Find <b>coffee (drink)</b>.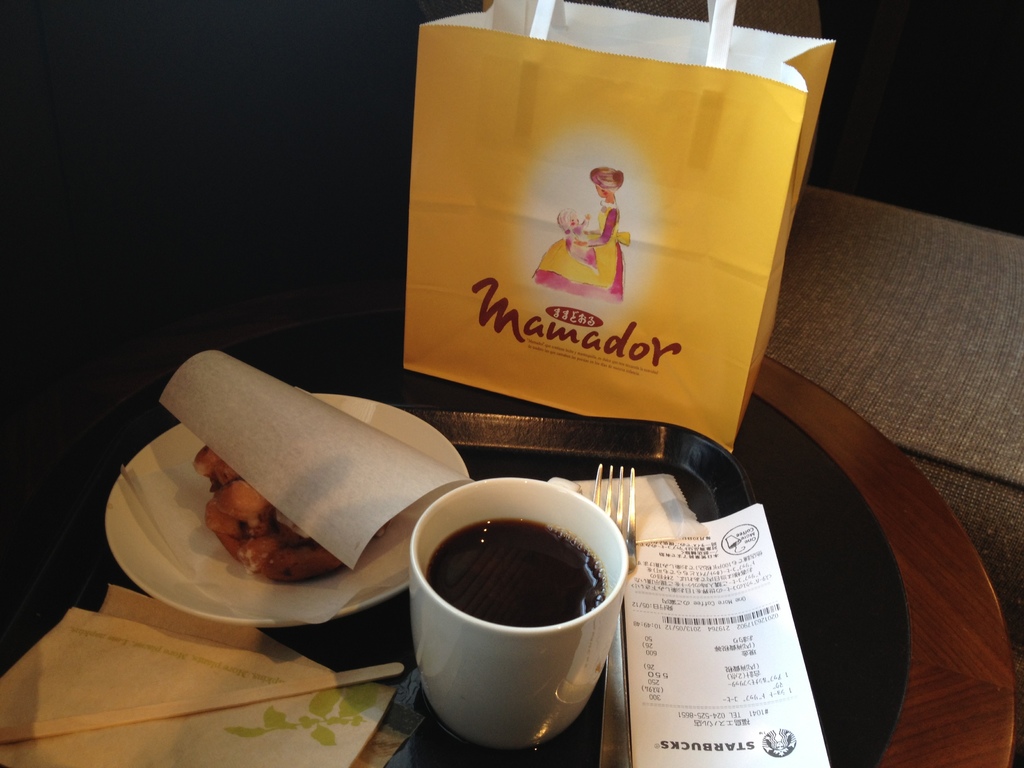
locate(429, 516, 609, 628).
